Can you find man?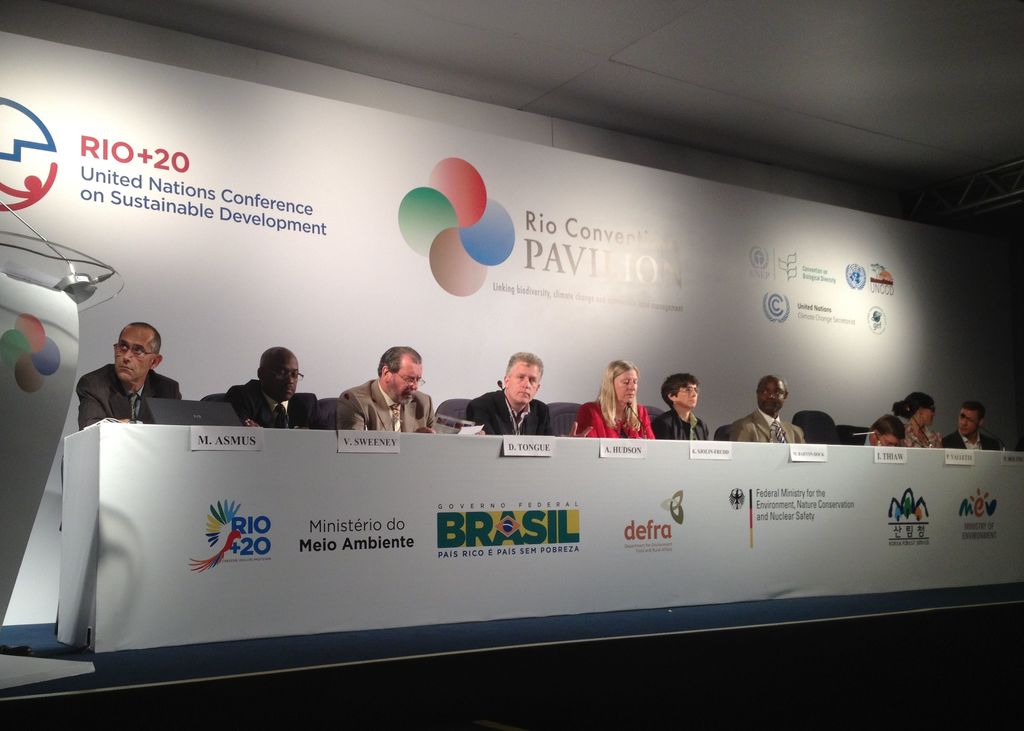
Yes, bounding box: l=724, t=383, r=795, b=441.
